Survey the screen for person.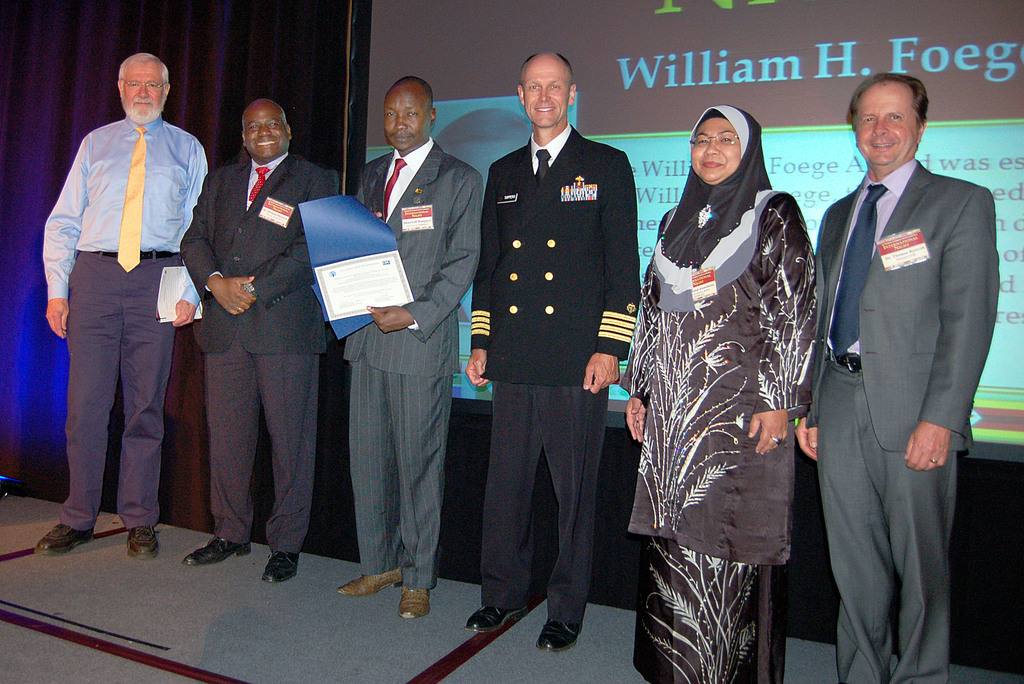
Survey found: x1=612, y1=91, x2=821, y2=683.
